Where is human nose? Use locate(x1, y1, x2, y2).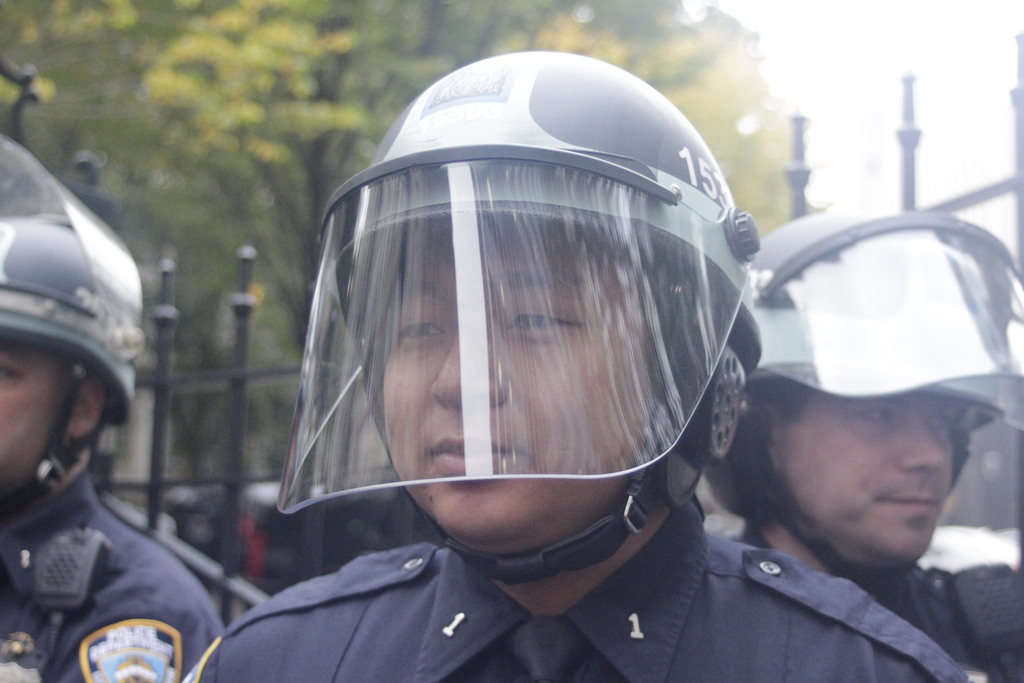
locate(900, 422, 945, 474).
